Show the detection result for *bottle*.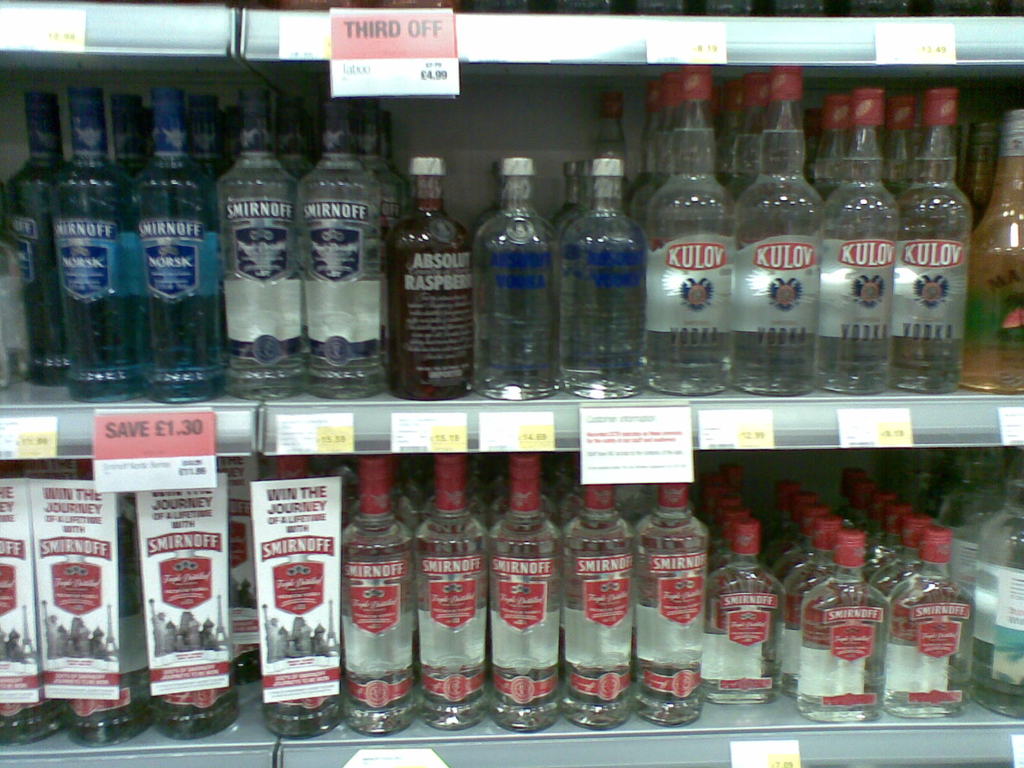
{"x1": 563, "y1": 164, "x2": 657, "y2": 388}.
